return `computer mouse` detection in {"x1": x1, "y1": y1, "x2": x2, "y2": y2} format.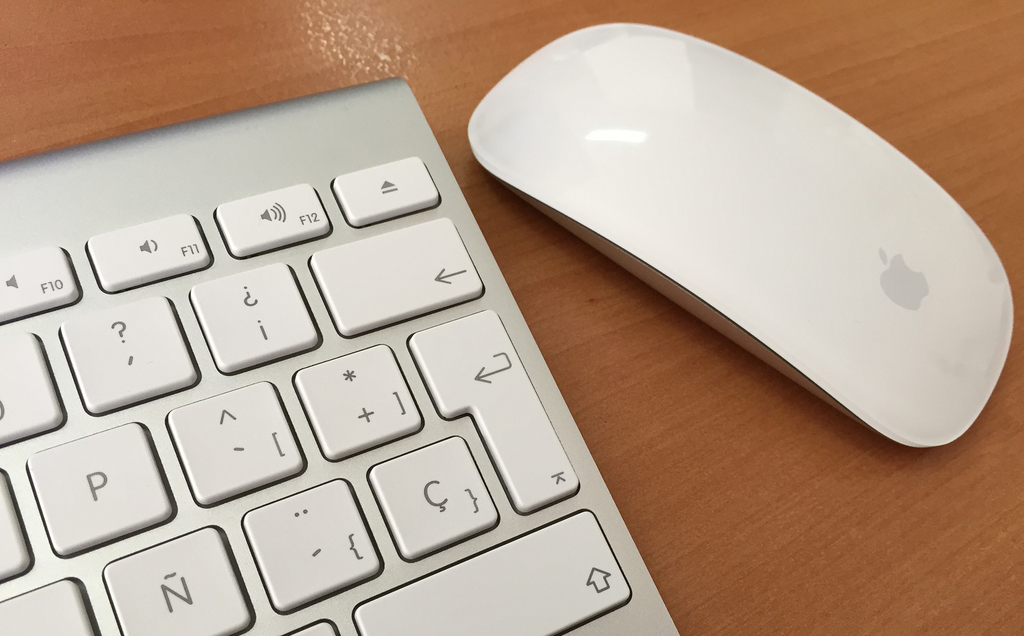
{"x1": 468, "y1": 15, "x2": 1012, "y2": 449}.
